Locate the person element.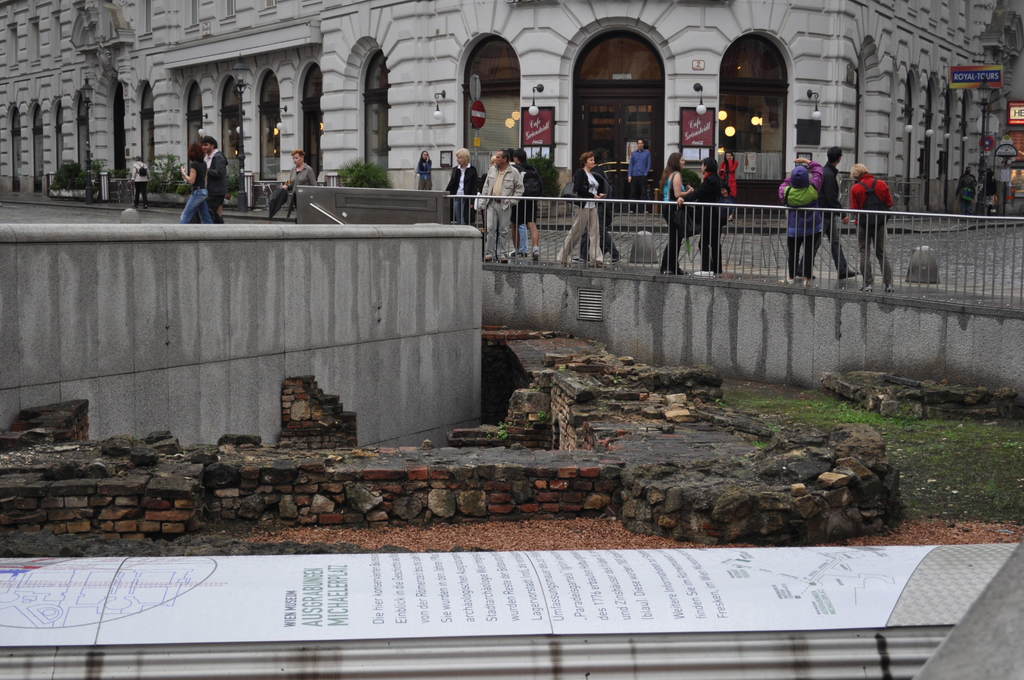
Element bbox: bbox(282, 149, 312, 219).
